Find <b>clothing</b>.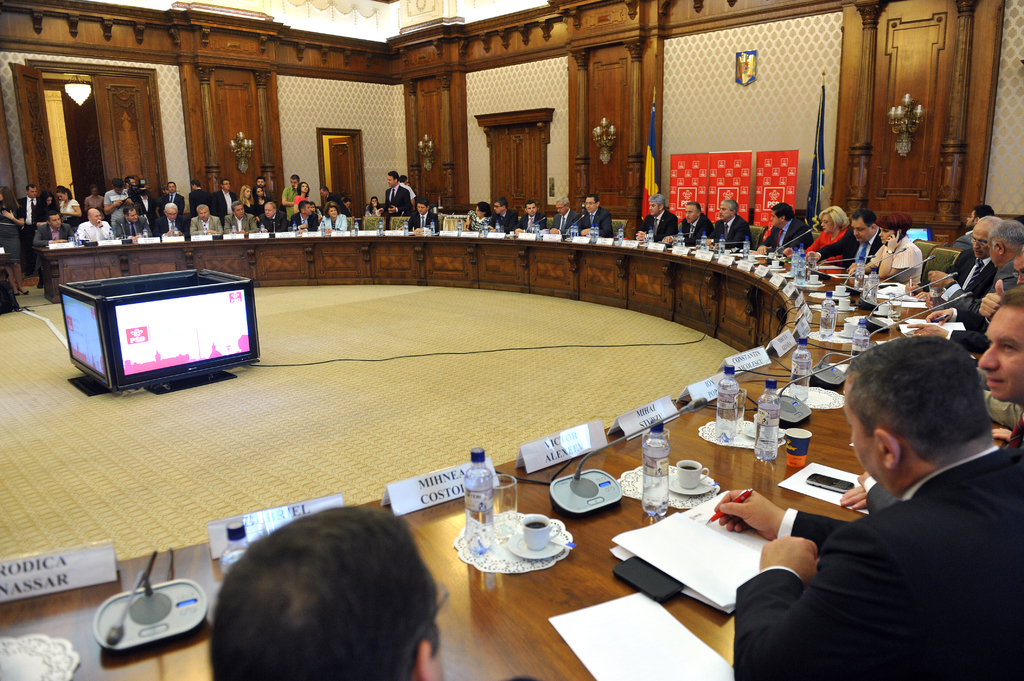
[938, 250, 998, 321].
